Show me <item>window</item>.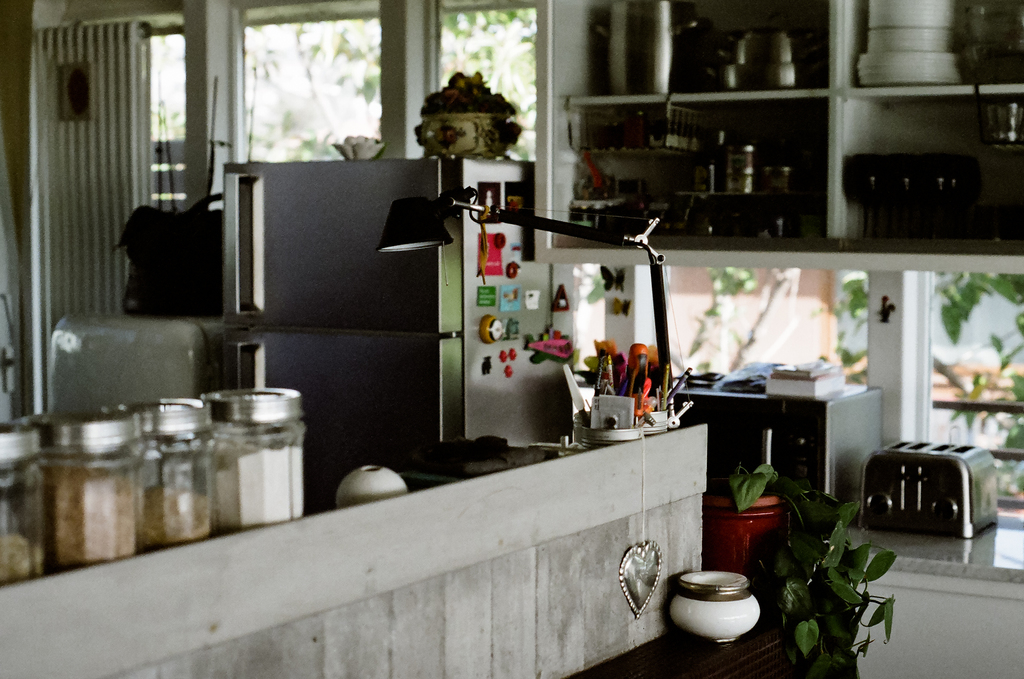
<item>window</item> is here: select_region(142, 34, 184, 143).
